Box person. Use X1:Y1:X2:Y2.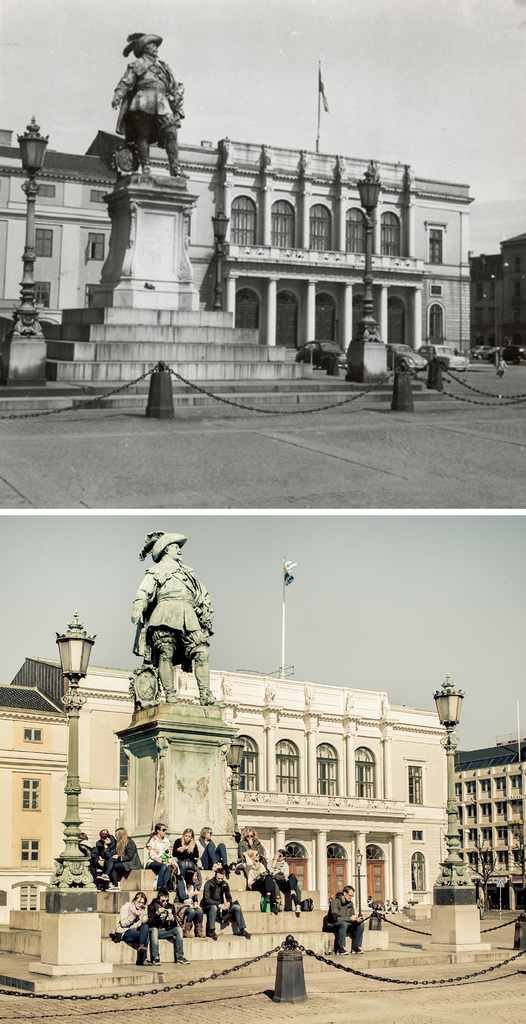
206:869:246:941.
